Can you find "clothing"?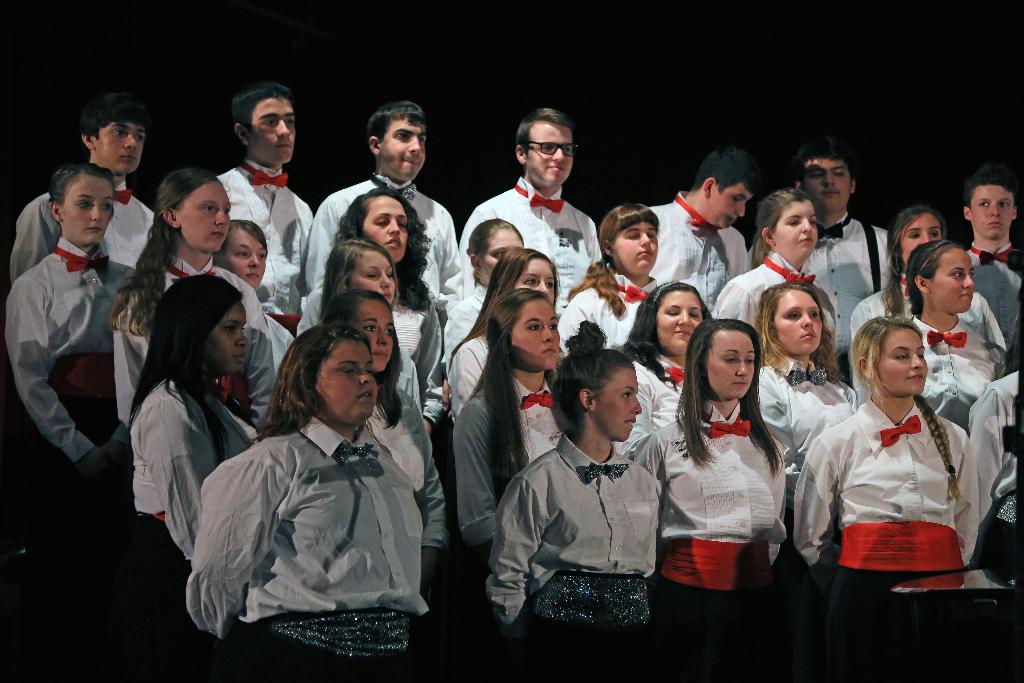
Yes, bounding box: left=915, top=311, right=1009, bottom=441.
